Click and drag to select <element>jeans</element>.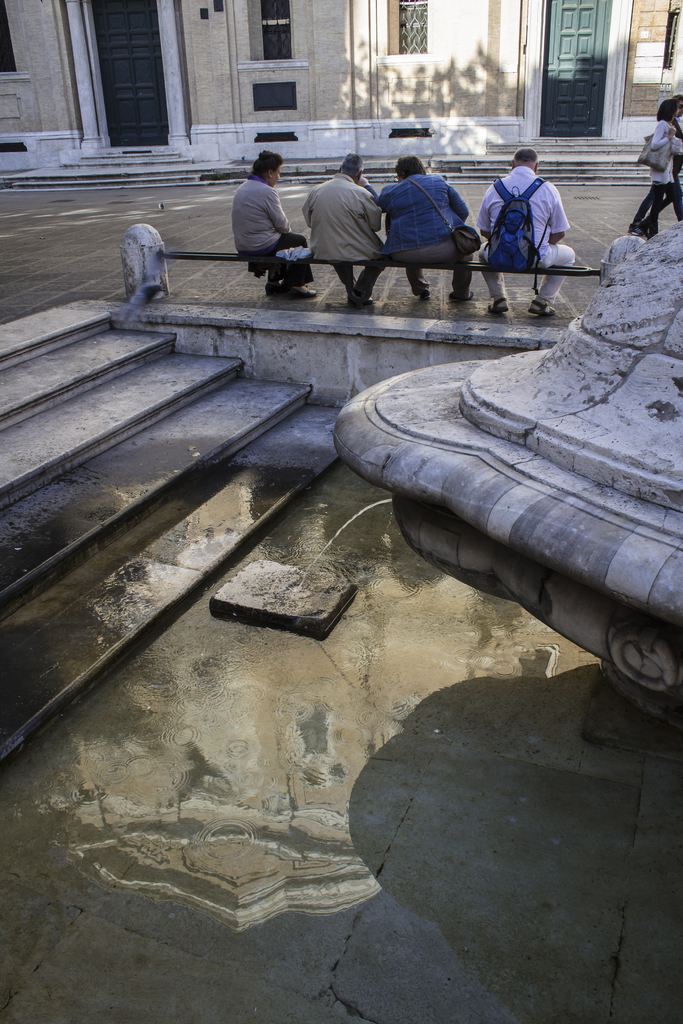
Selection: region(332, 257, 383, 302).
